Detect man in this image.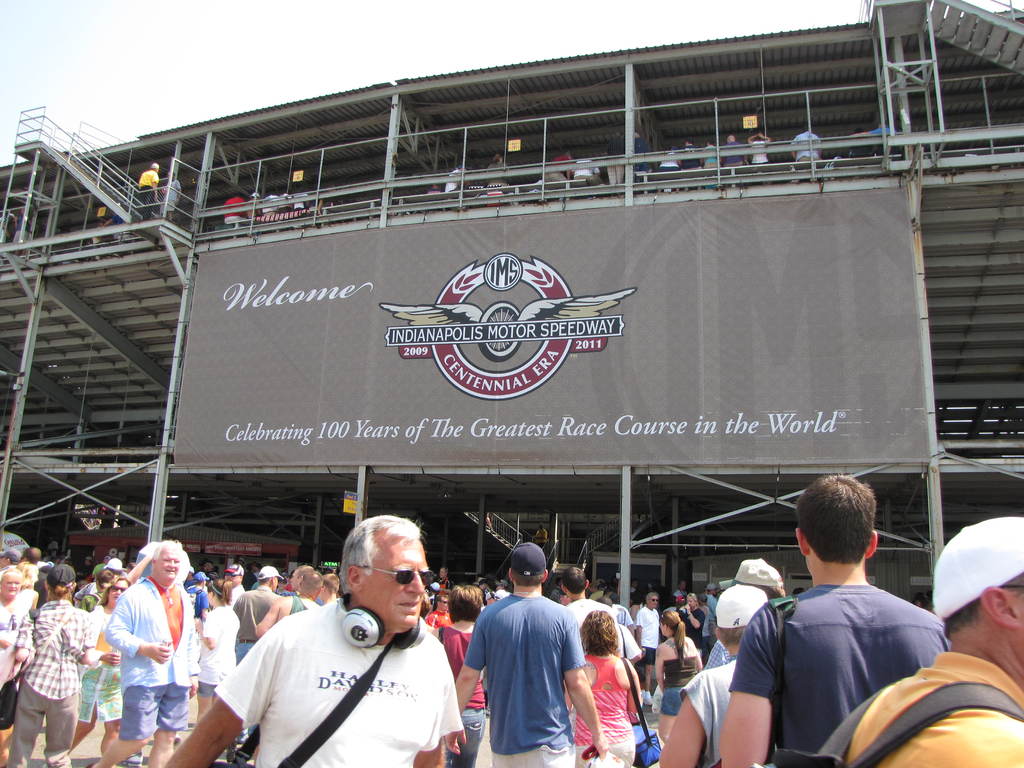
Detection: (x1=255, y1=571, x2=314, y2=636).
